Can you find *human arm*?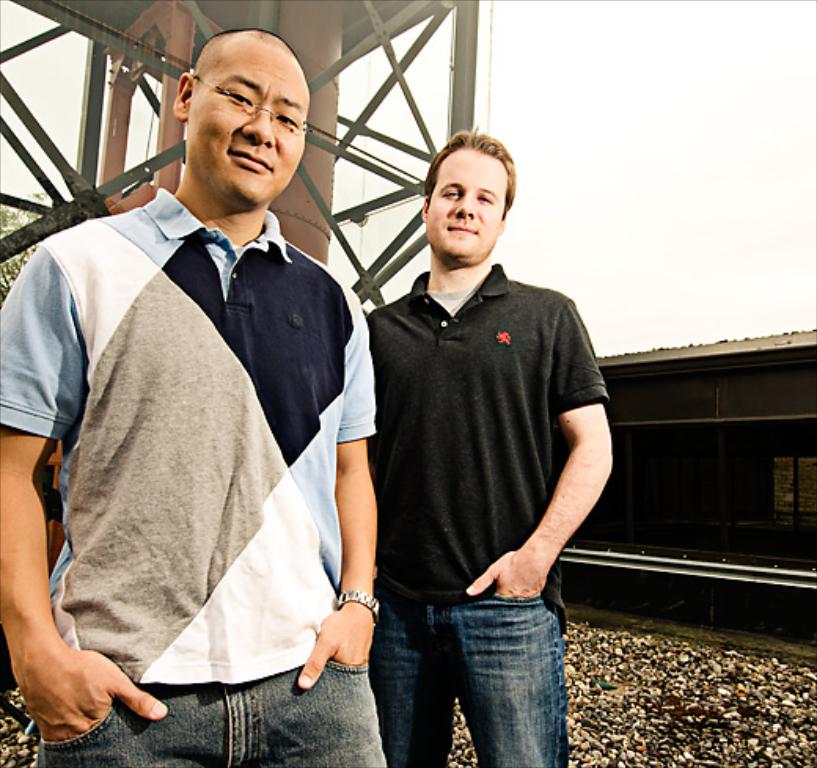
Yes, bounding box: 289,262,387,696.
